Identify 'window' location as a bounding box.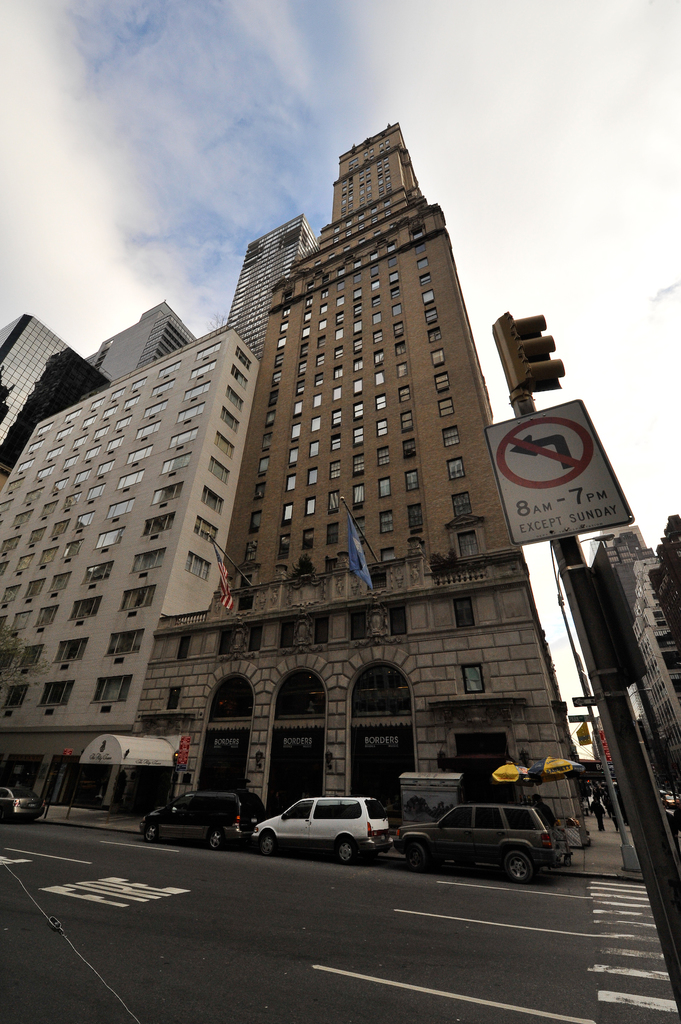
{"left": 376, "top": 392, "right": 384, "bottom": 413}.
